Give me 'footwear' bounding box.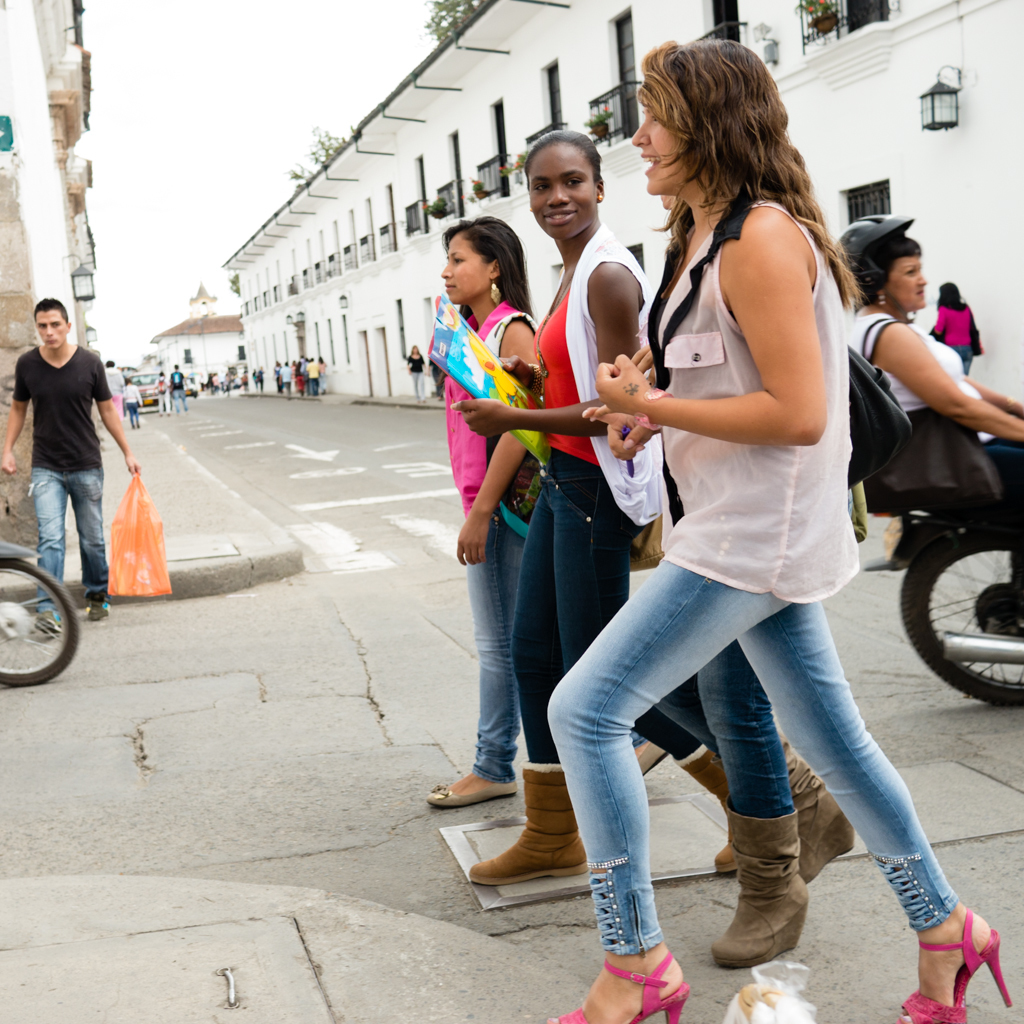
bbox=(733, 823, 843, 986).
